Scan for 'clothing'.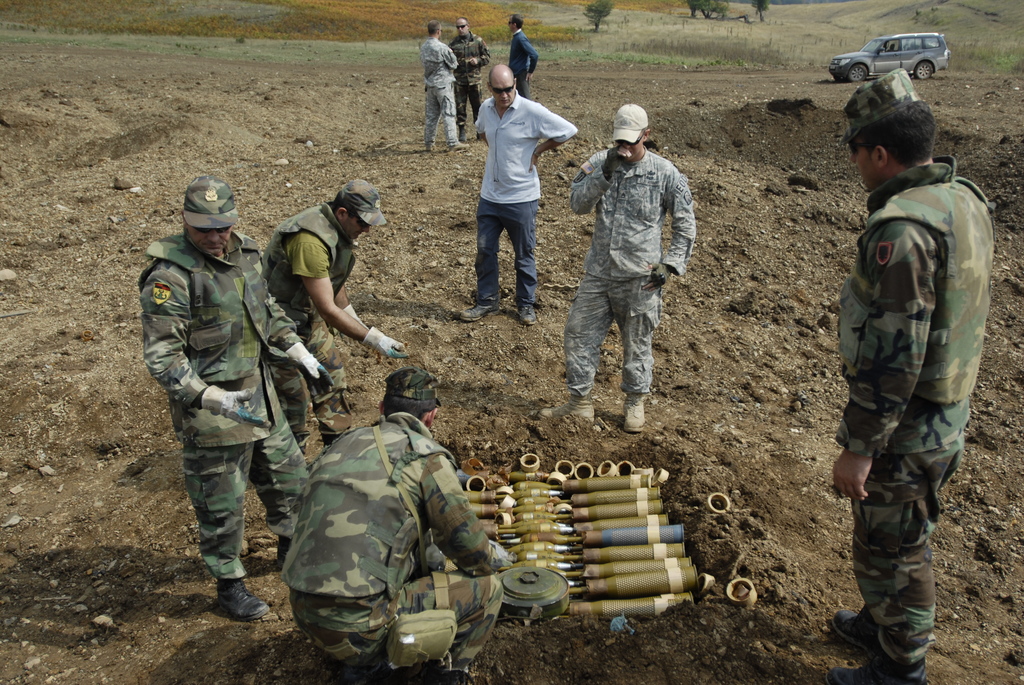
Scan result: (left=419, top=33, right=460, bottom=143).
